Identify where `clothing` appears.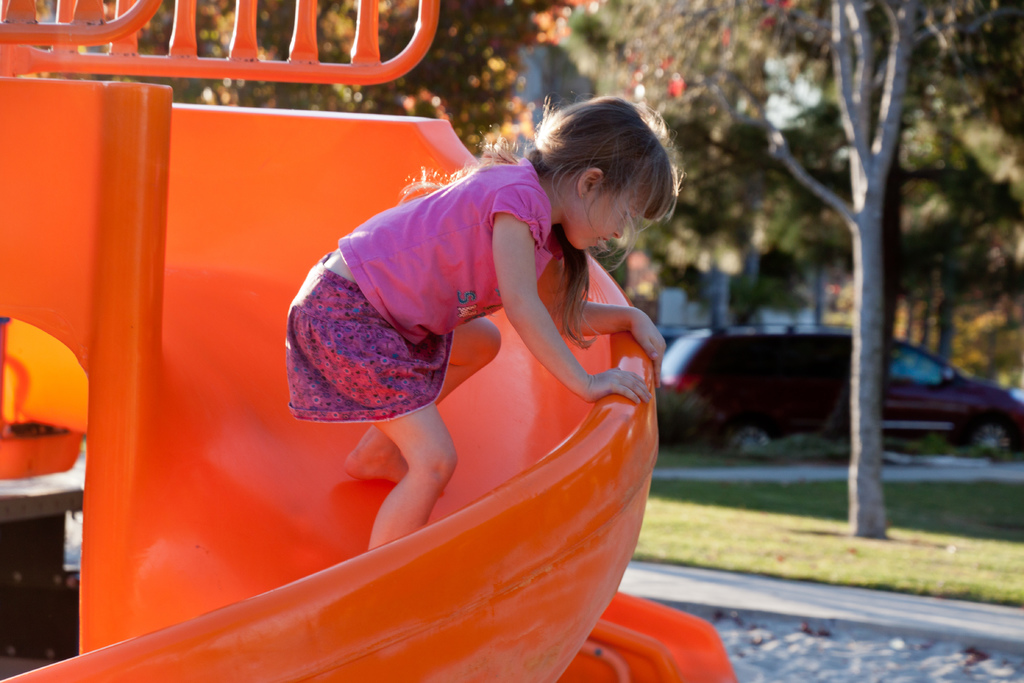
Appears at Rect(280, 156, 549, 422).
